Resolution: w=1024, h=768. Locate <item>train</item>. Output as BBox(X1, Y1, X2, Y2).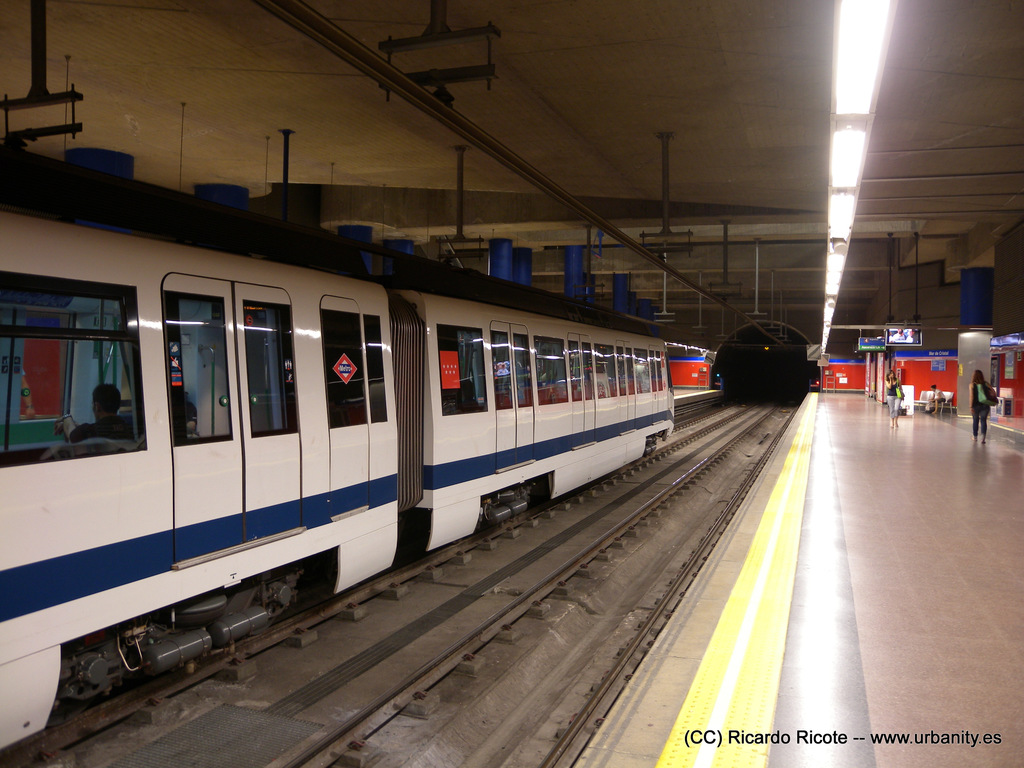
BBox(0, 205, 678, 741).
